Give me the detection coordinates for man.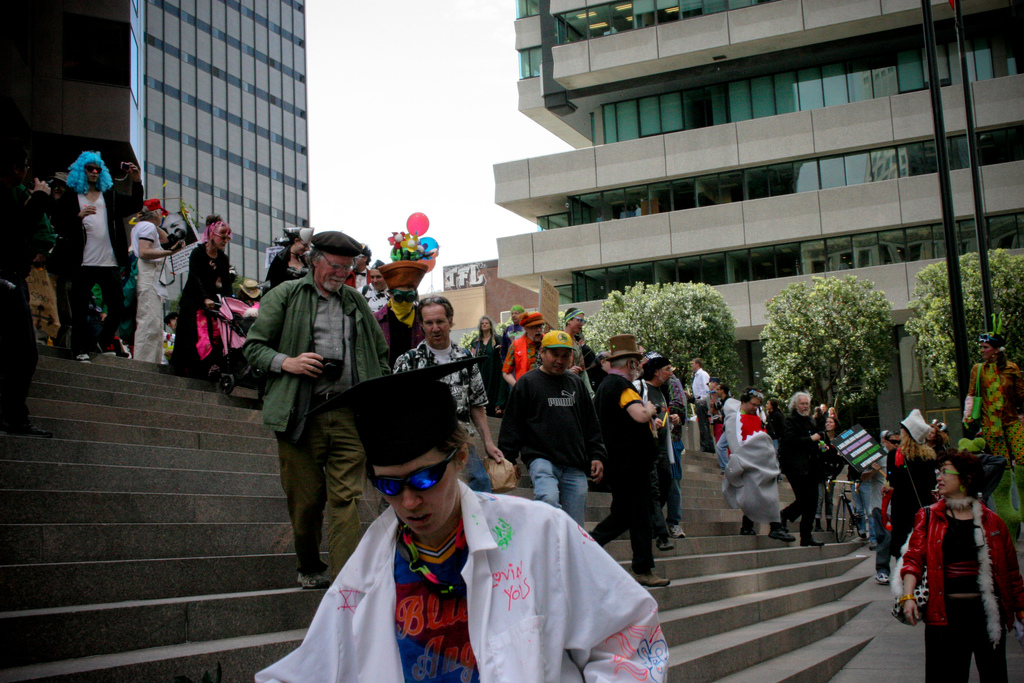
locate(714, 383, 739, 473).
